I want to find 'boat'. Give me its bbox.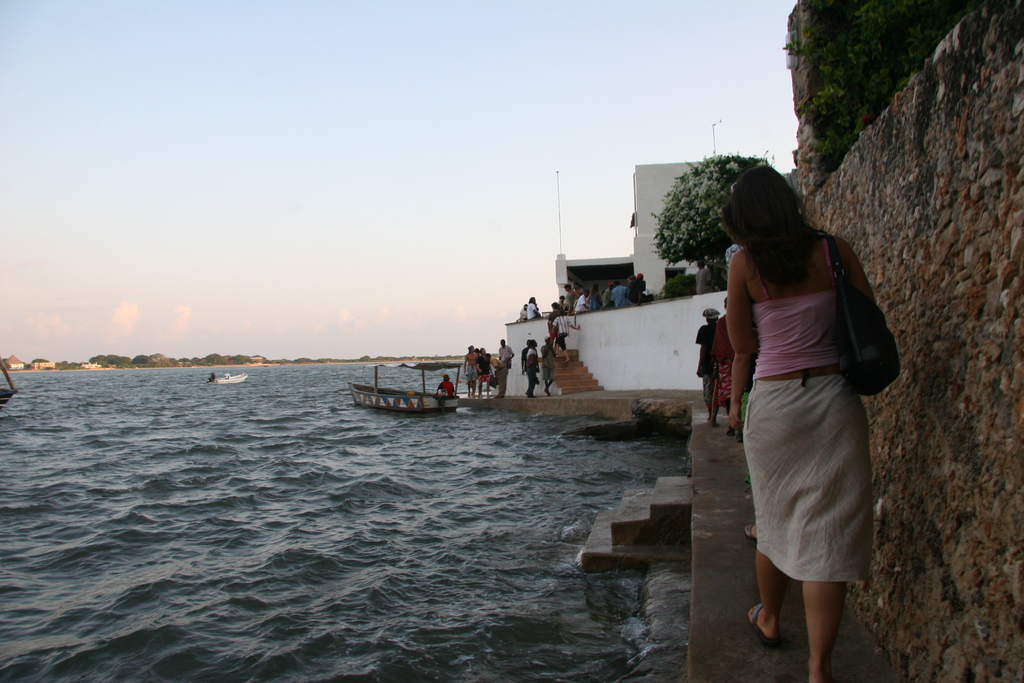
locate(353, 361, 486, 424).
